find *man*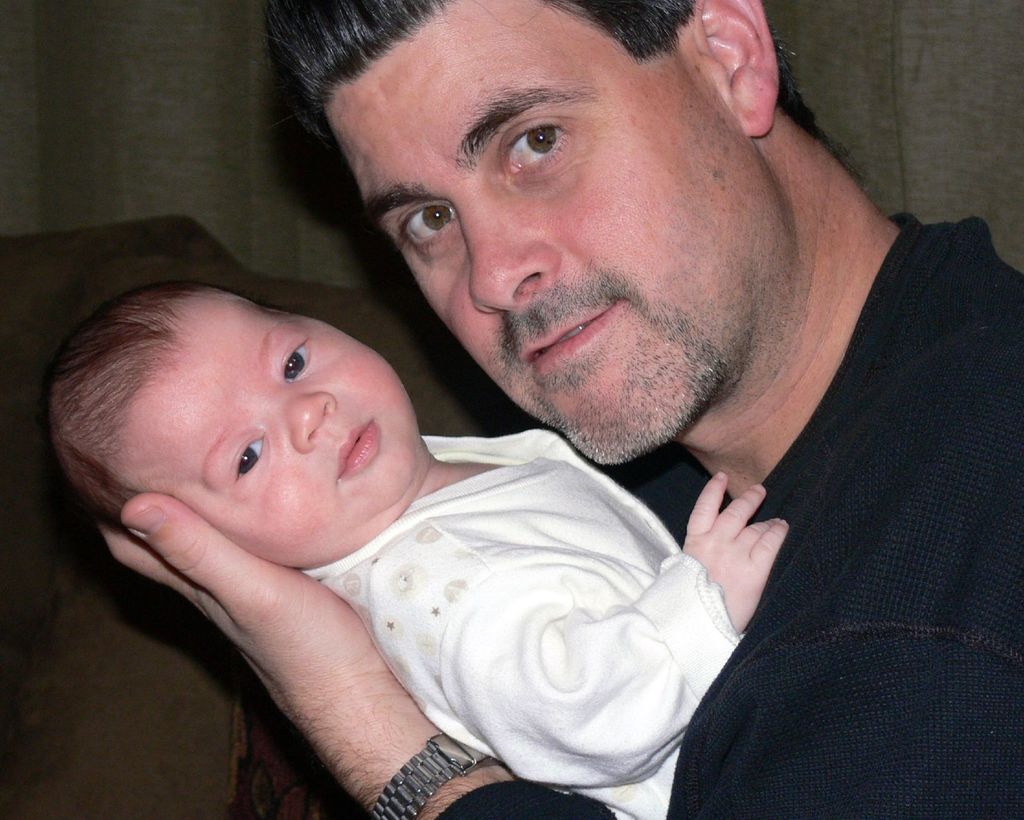
[95, 0, 1023, 819]
